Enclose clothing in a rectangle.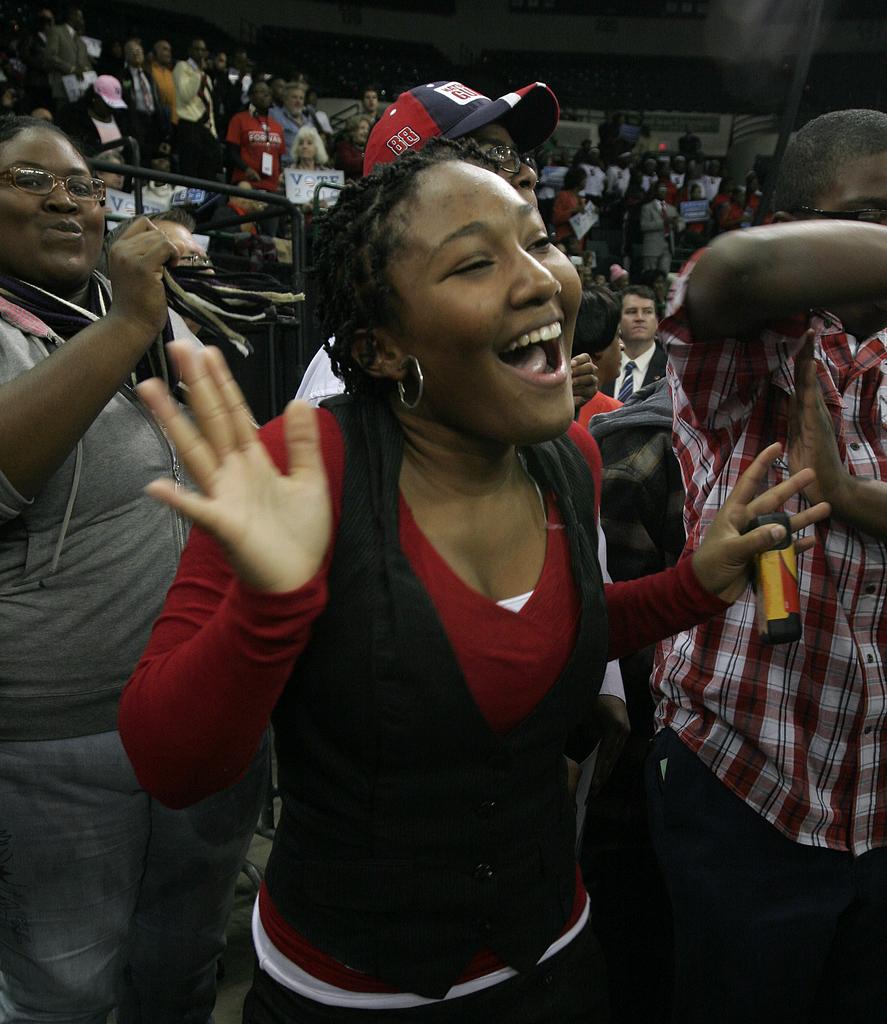
566, 376, 633, 490.
